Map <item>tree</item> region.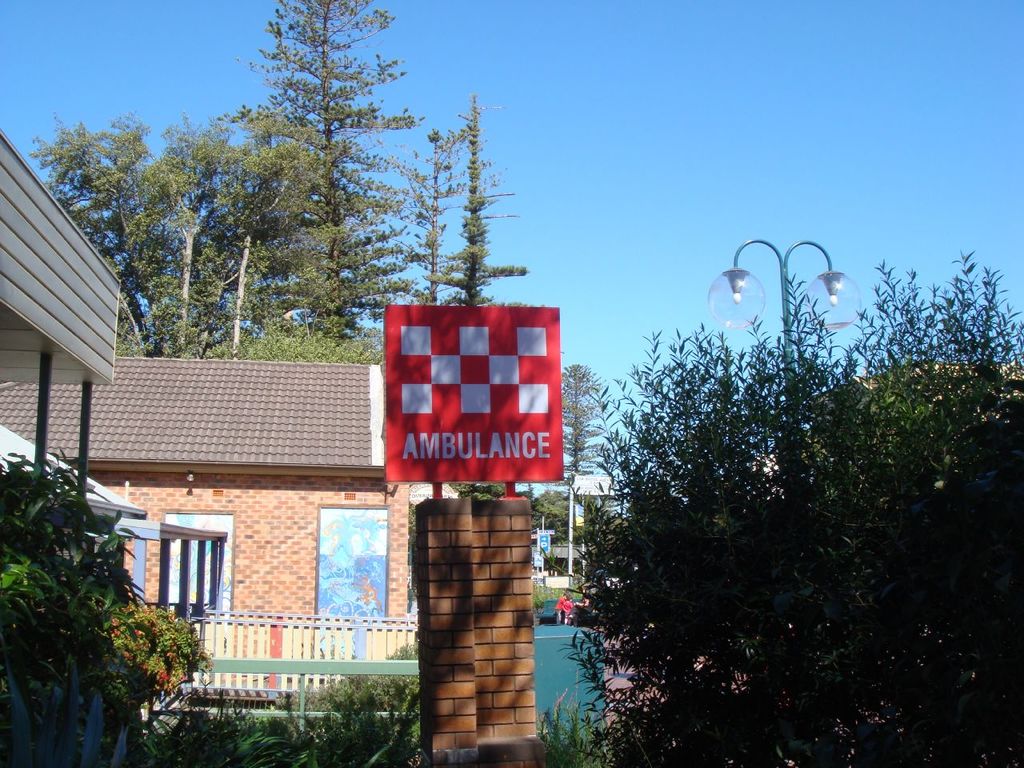
Mapped to left=574, top=268, right=1023, bottom=766.
